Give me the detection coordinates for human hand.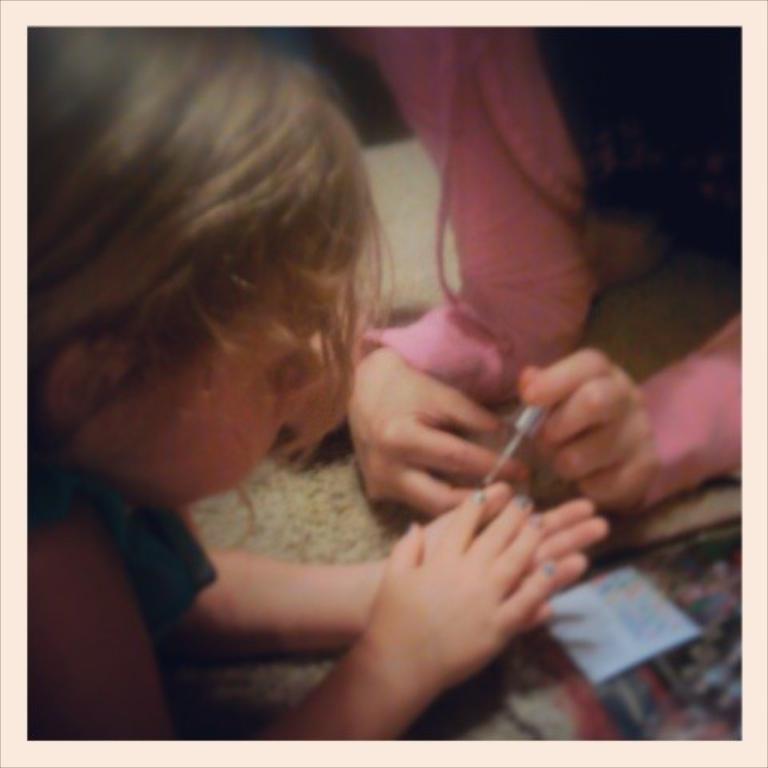
region(394, 478, 613, 634).
